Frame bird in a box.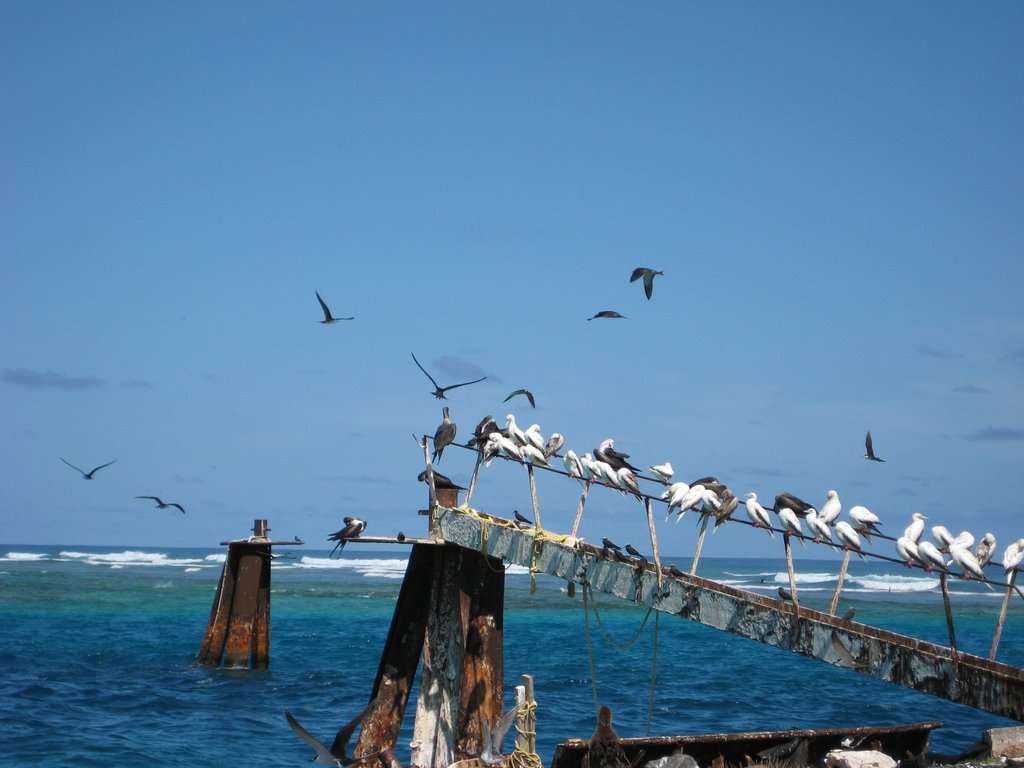
Rect(669, 564, 688, 580).
